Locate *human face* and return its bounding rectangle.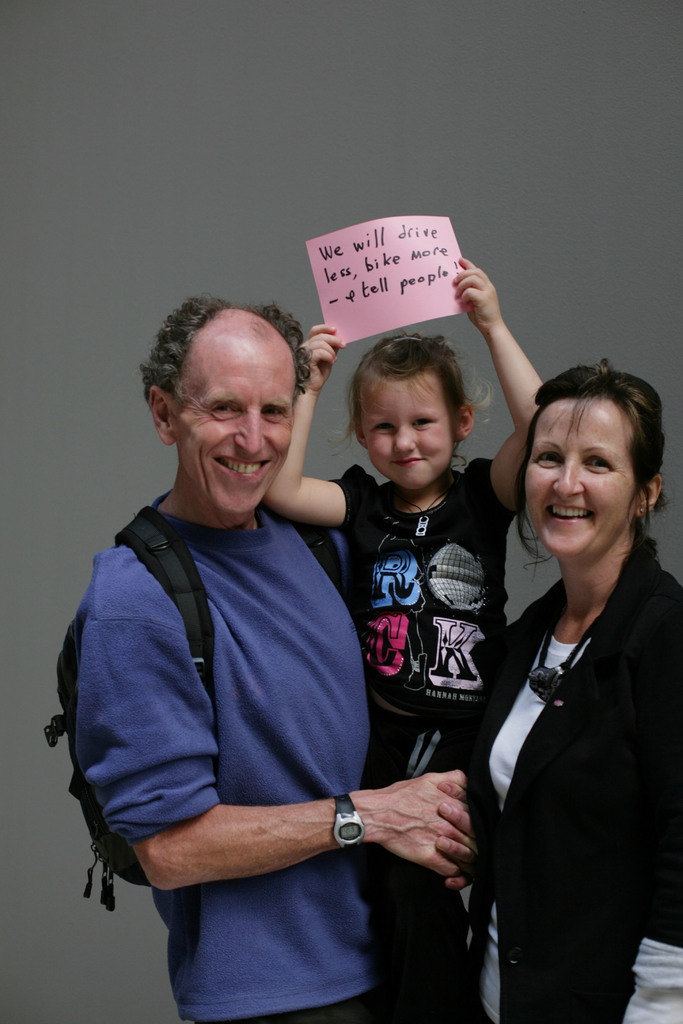
177/365/291/519.
